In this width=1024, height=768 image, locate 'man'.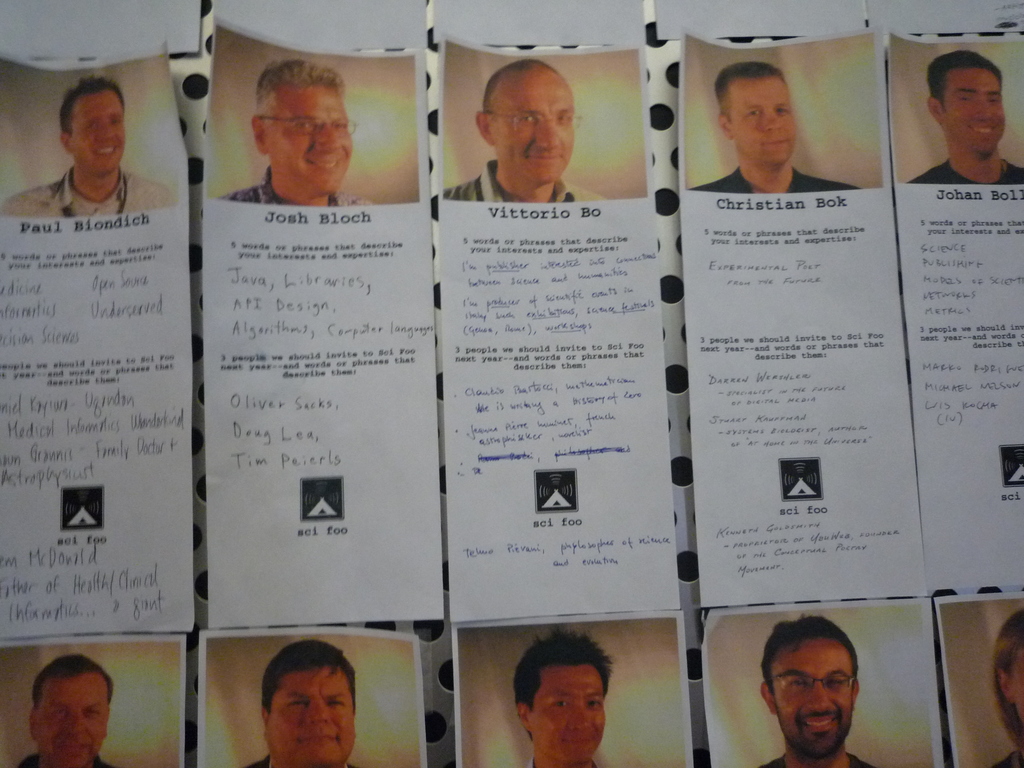
Bounding box: 686, 66, 858, 190.
